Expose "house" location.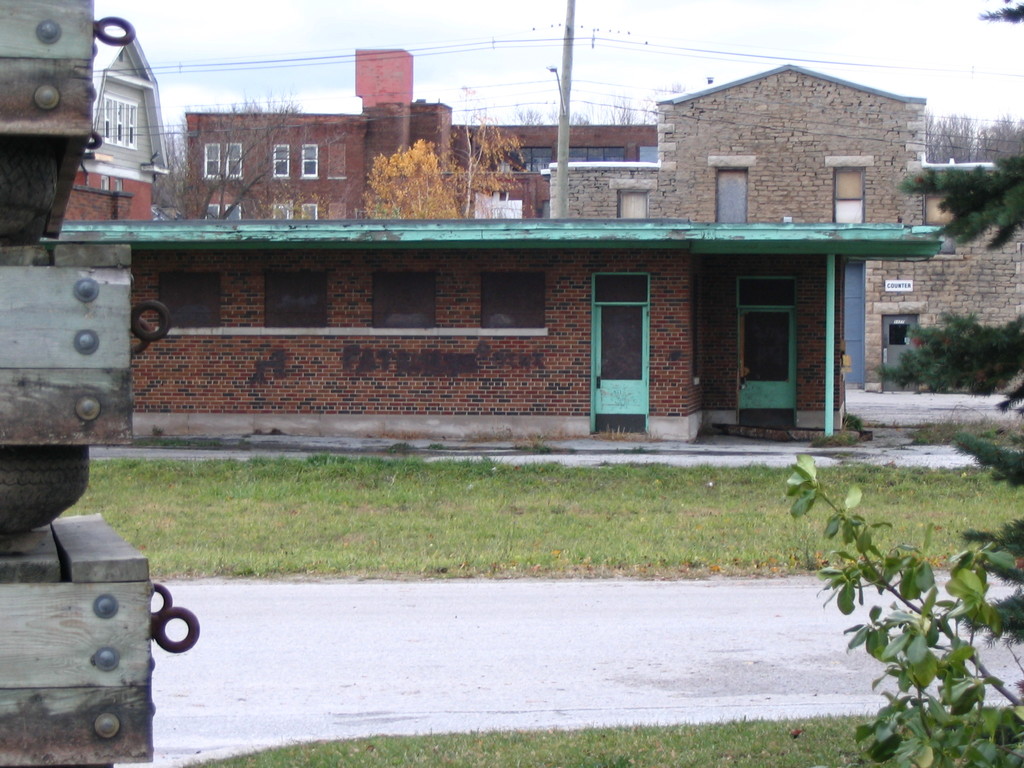
Exposed at {"x1": 866, "y1": 157, "x2": 1023, "y2": 390}.
